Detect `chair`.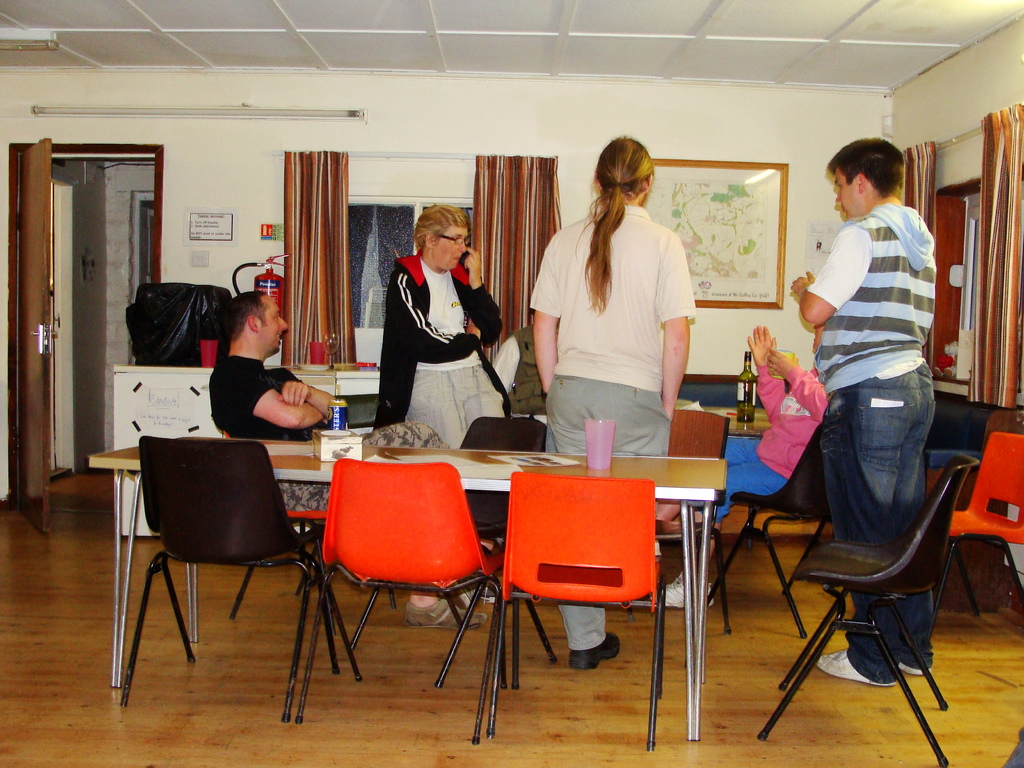
Detected at bbox(301, 458, 513, 744).
